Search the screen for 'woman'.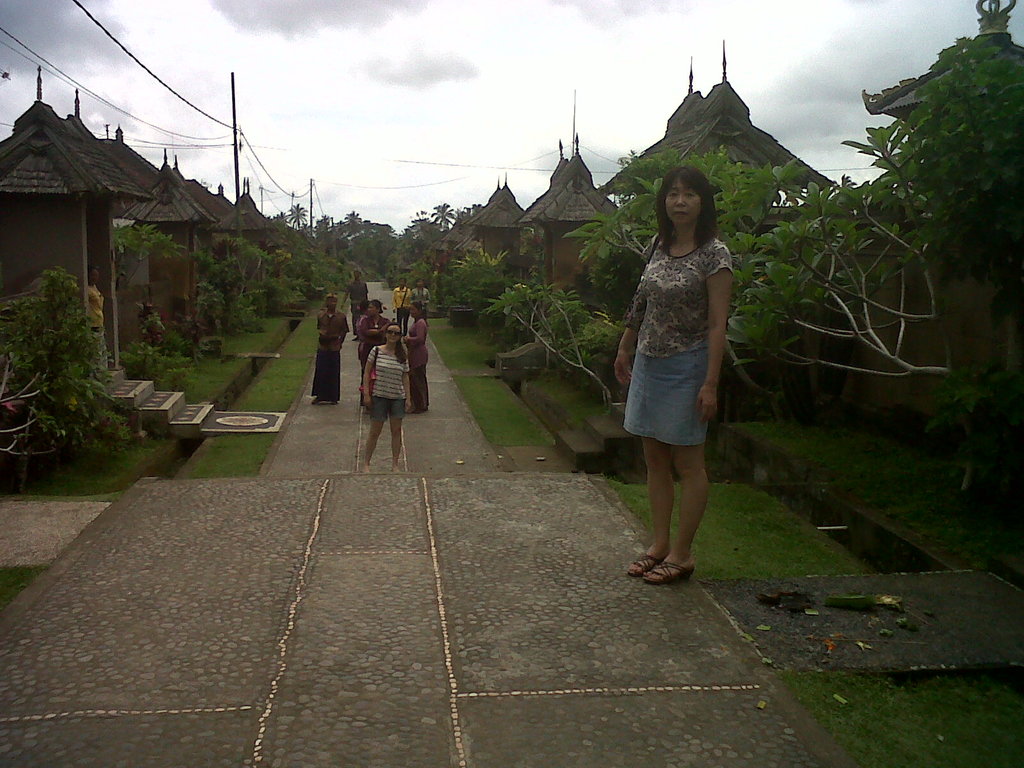
Found at left=407, top=303, right=437, bottom=413.
